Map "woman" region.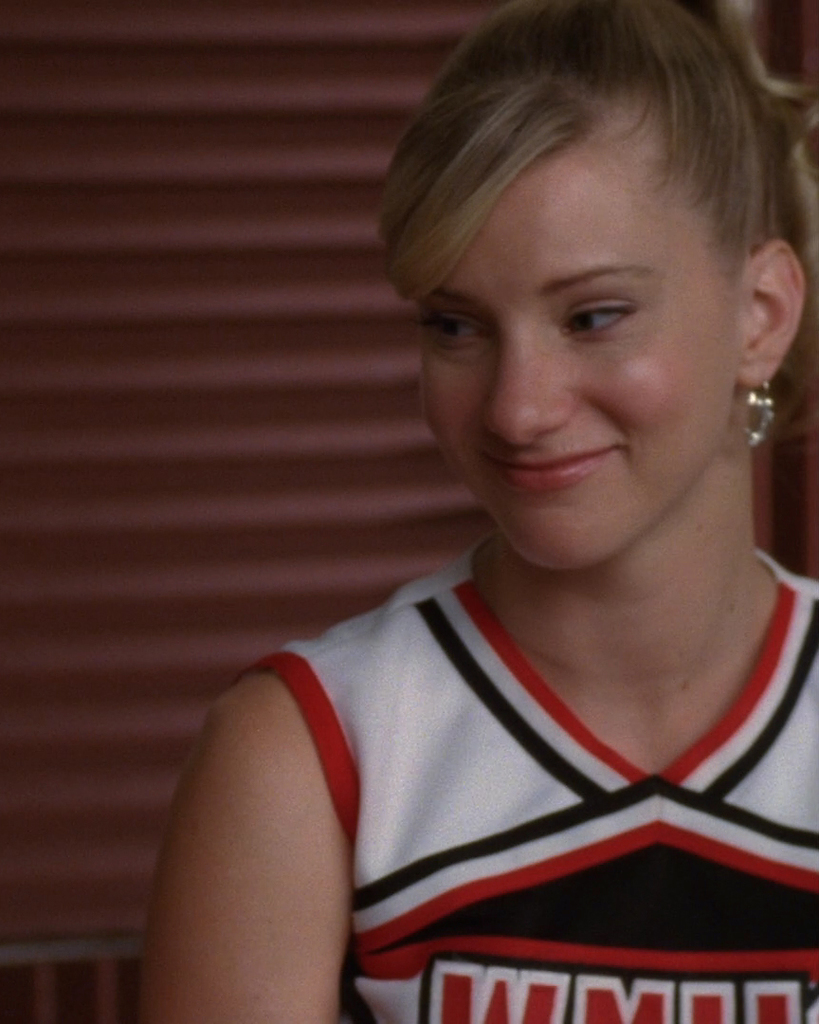
Mapped to 133/0/818/1023.
